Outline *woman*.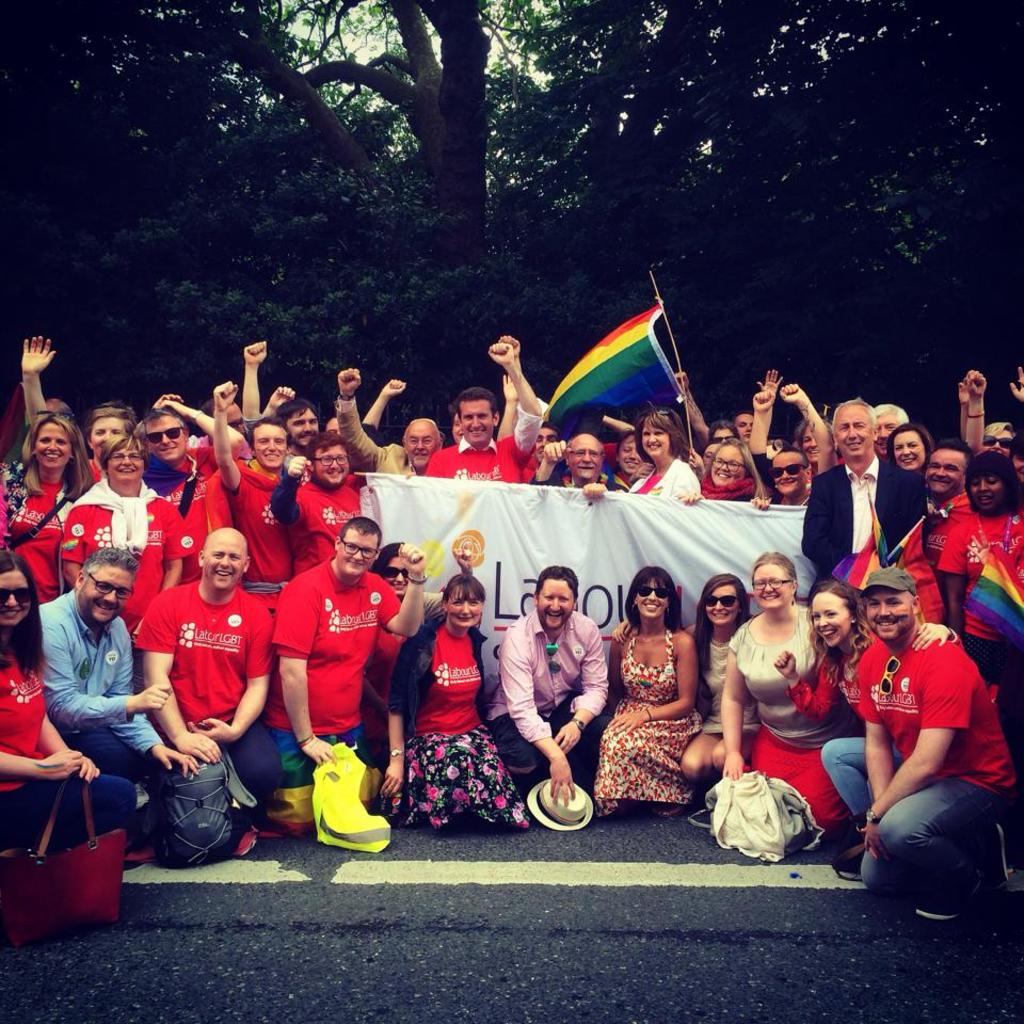
Outline: bbox=(759, 435, 818, 507).
